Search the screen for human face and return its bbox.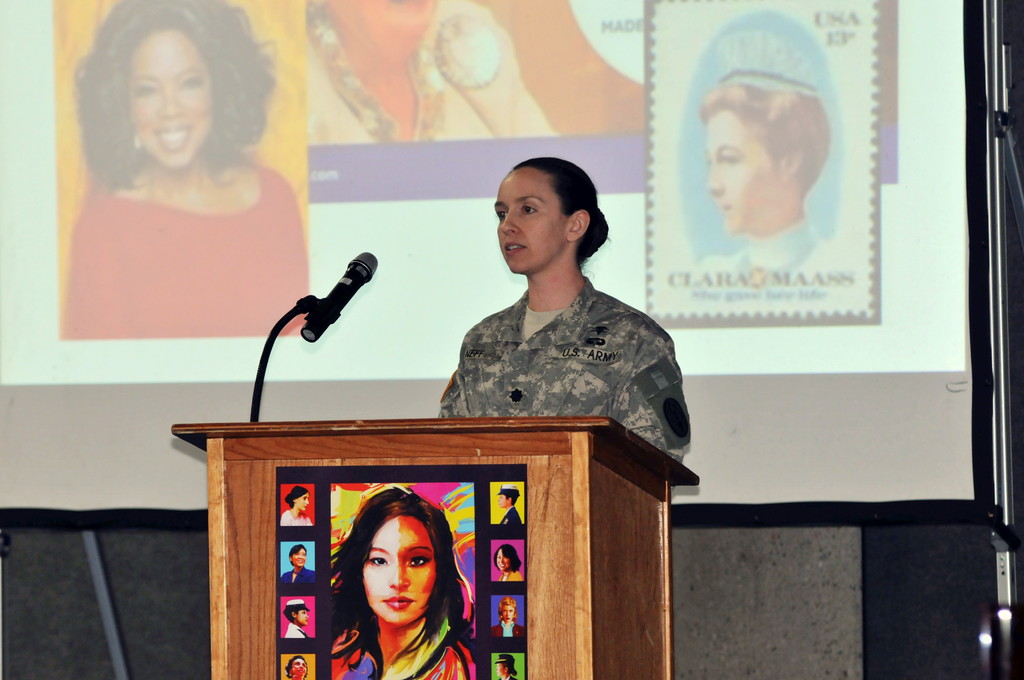
Found: 705:108:783:234.
